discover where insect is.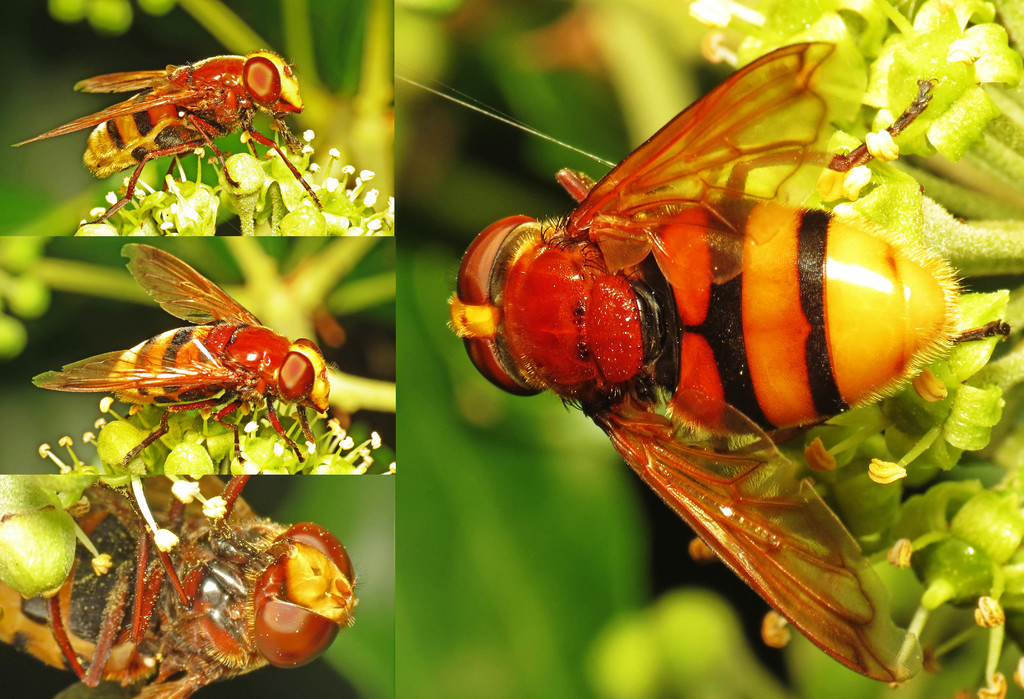
Discovered at <box>396,39,1012,691</box>.
